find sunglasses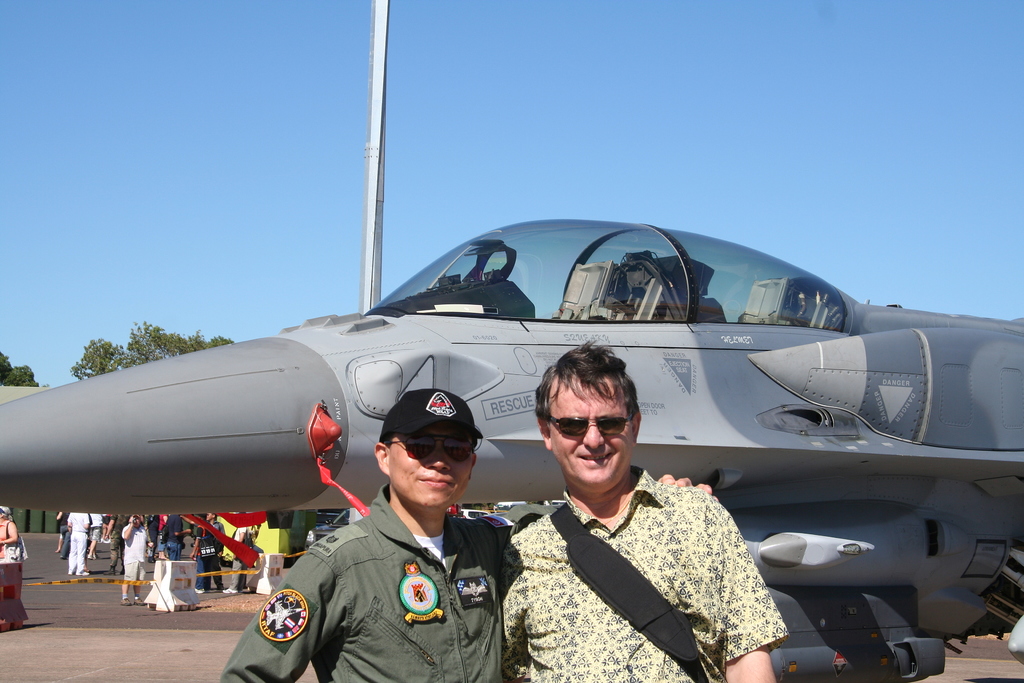
l=389, t=436, r=470, b=462
